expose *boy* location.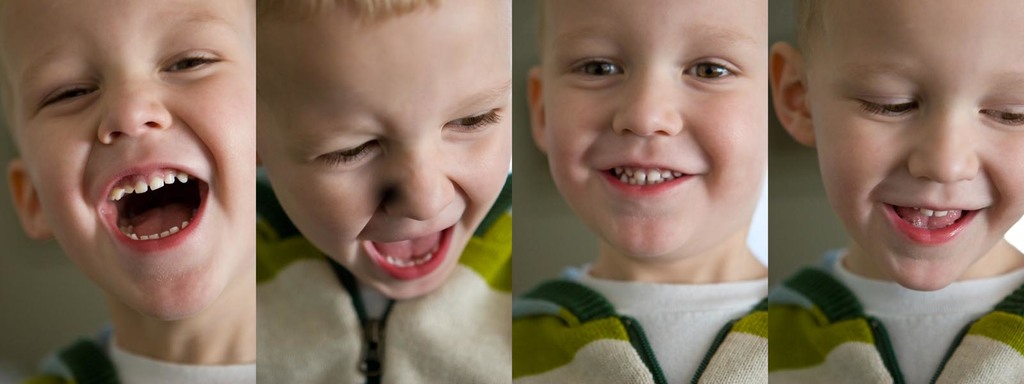
Exposed at l=263, t=1, r=511, b=383.
